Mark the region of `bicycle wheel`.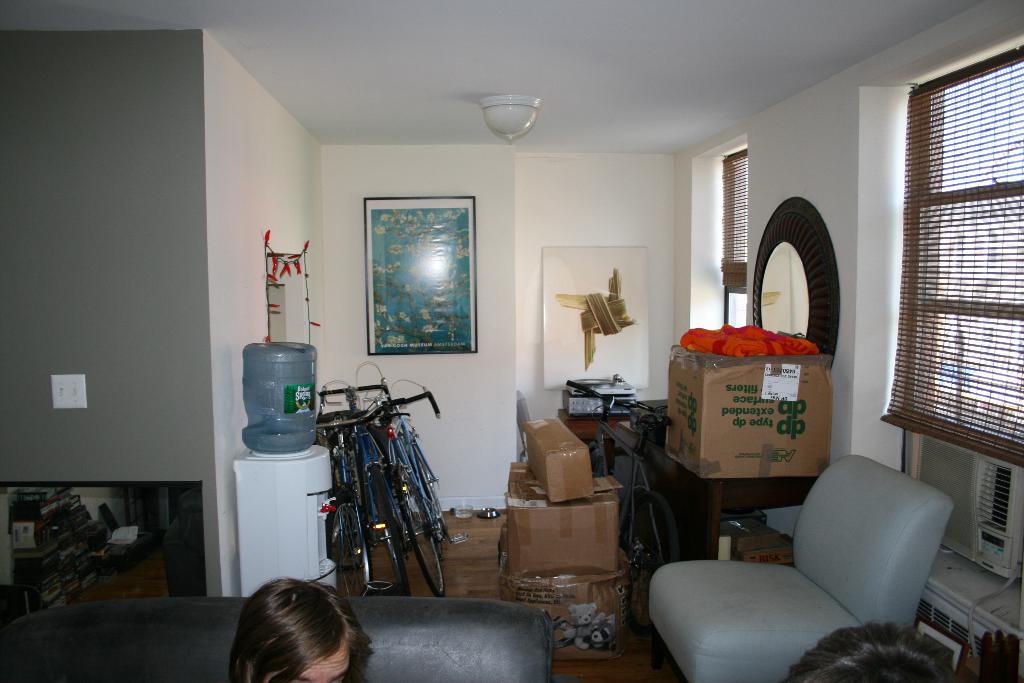
Region: [625, 489, 678, 636].
